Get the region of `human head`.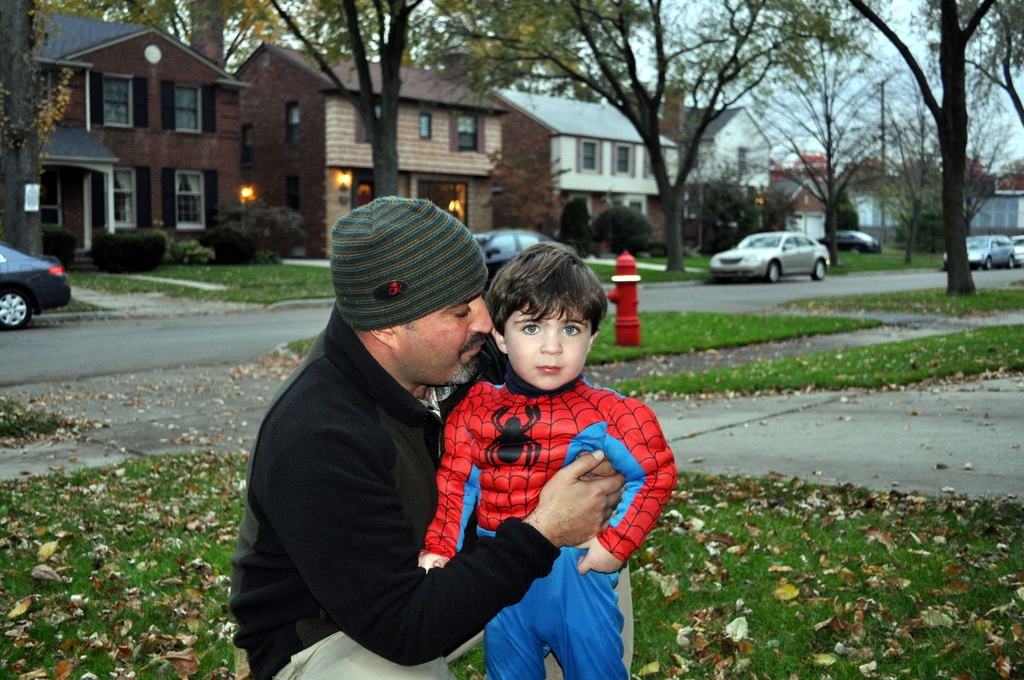
detection(487, 243, 611, 395).
